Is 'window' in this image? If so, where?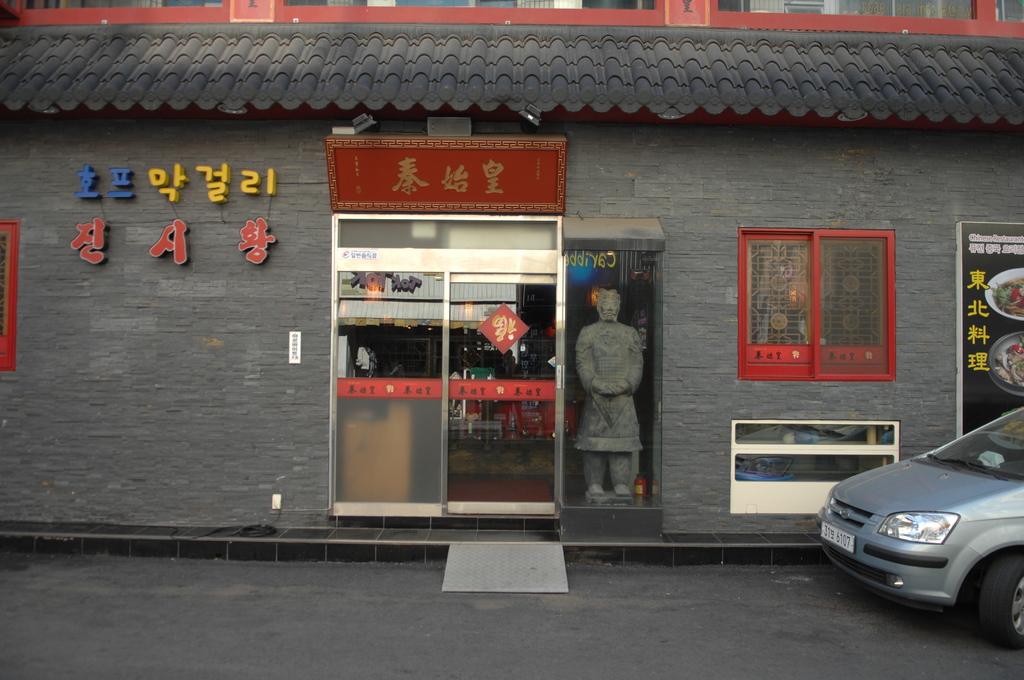
Yes, at [0, 223, 28, 387].
